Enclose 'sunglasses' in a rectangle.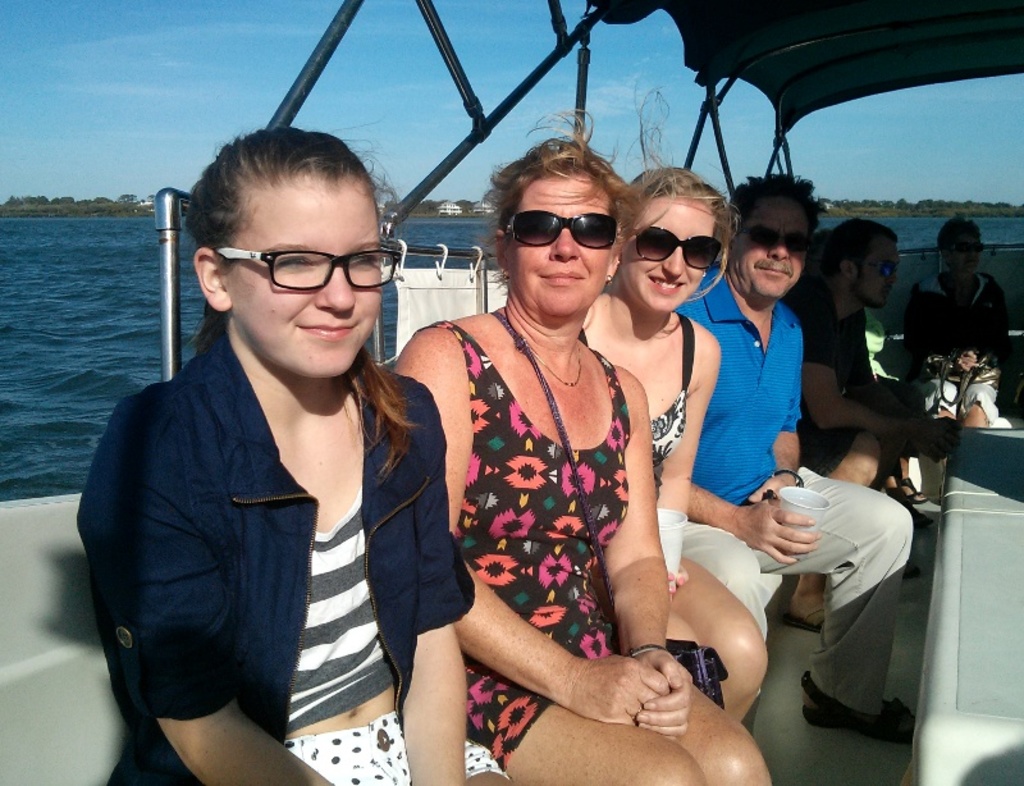
select_region(632, 229, 723, 268).
